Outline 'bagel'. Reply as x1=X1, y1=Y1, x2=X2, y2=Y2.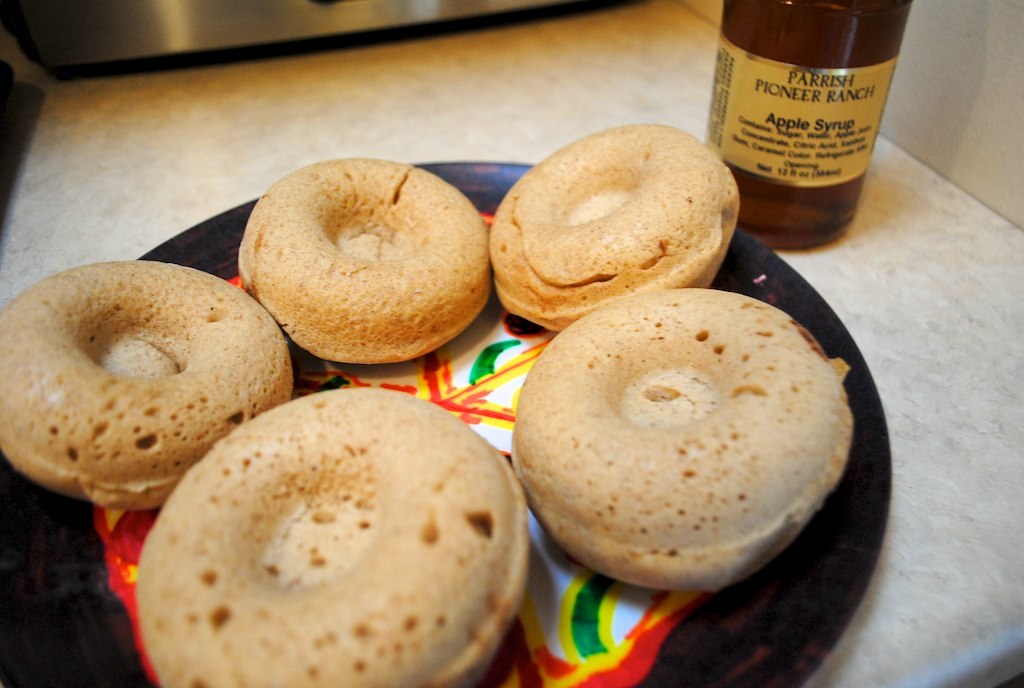
x1=489, y1=117, x2=739, y2=328.
